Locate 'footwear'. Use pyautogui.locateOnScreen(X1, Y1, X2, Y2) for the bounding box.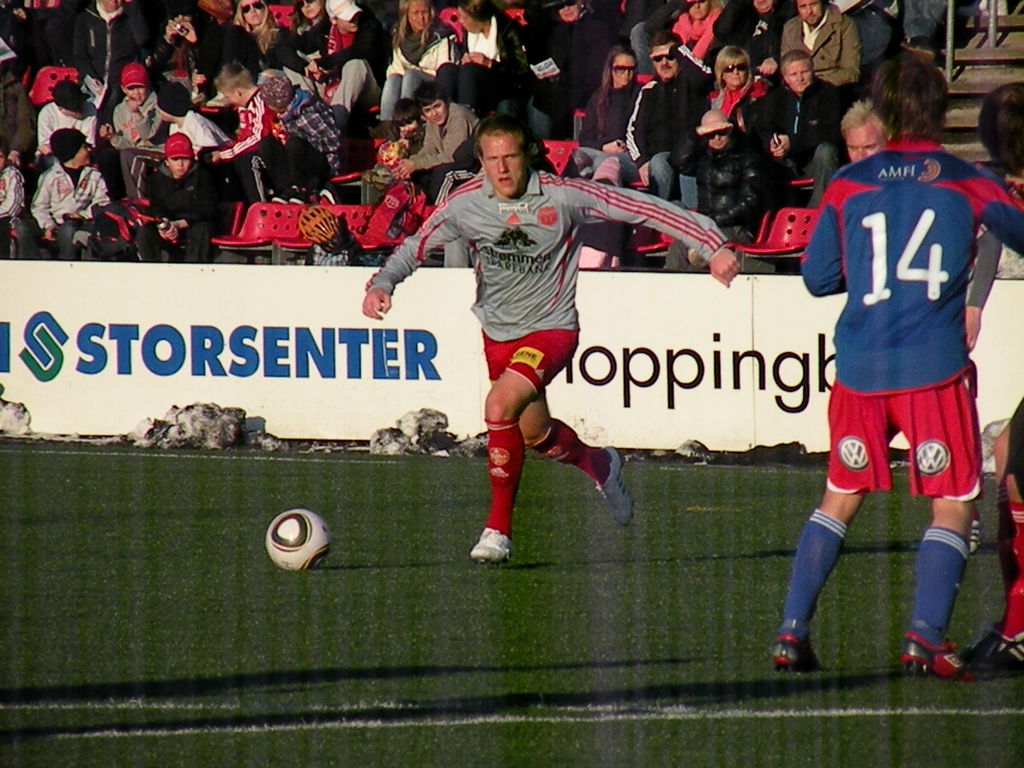
pyautogui.locateOnScreen(772, 631, 819, 671).
